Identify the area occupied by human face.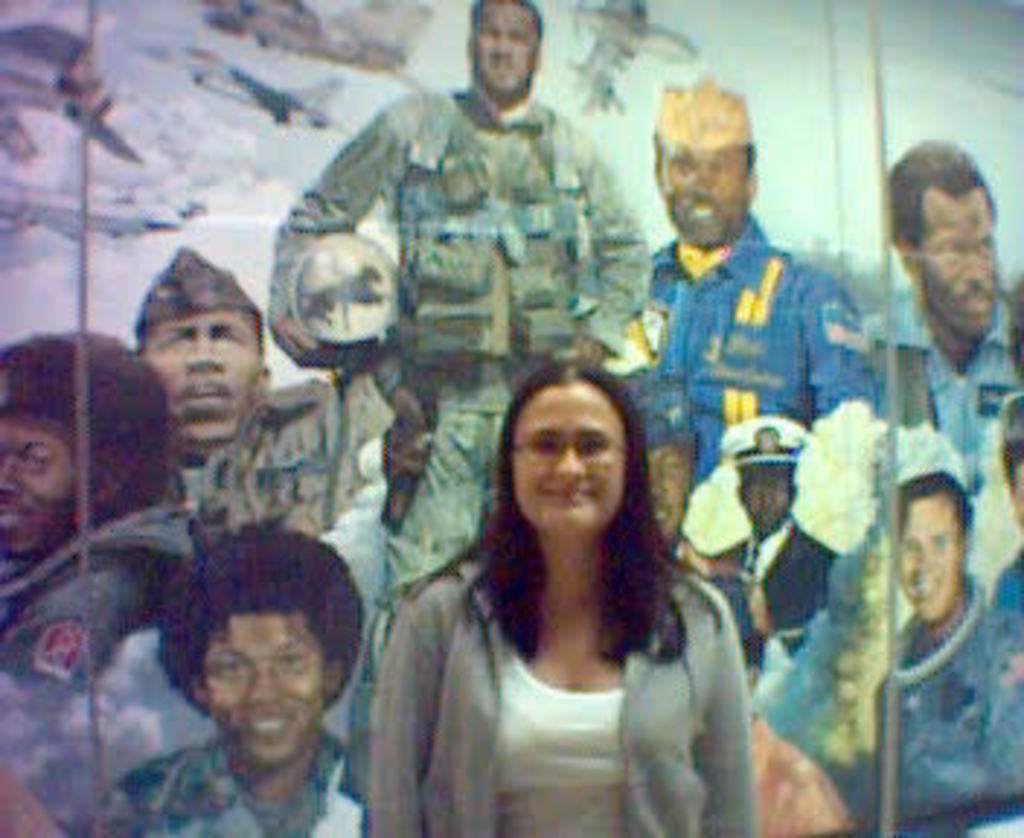
Area: bbox(201, 614, 326, 745).
